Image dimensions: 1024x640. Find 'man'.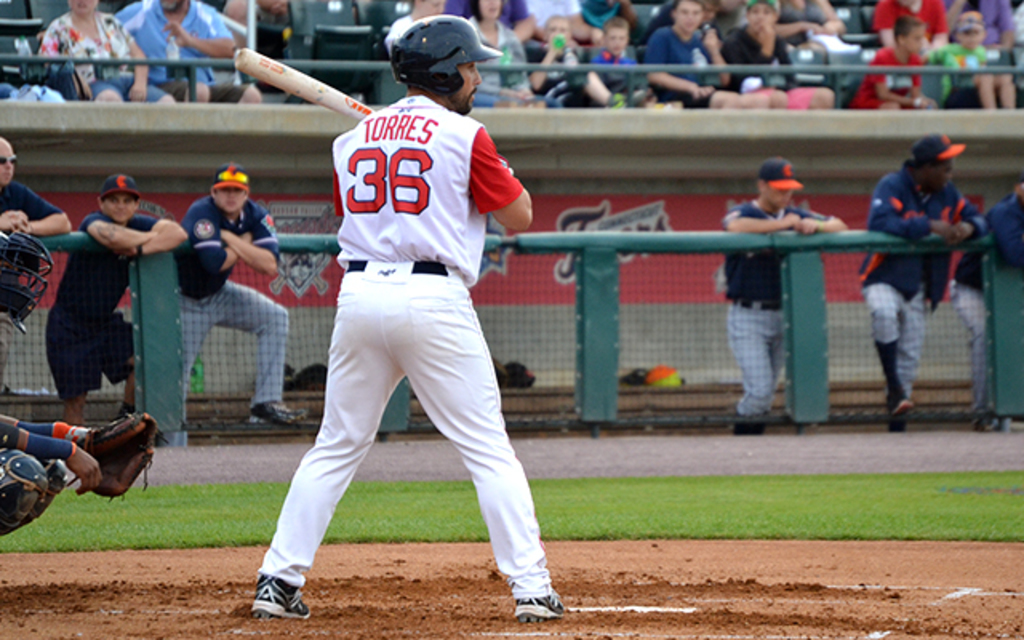
l=0, t=219, r=160, b=541.
